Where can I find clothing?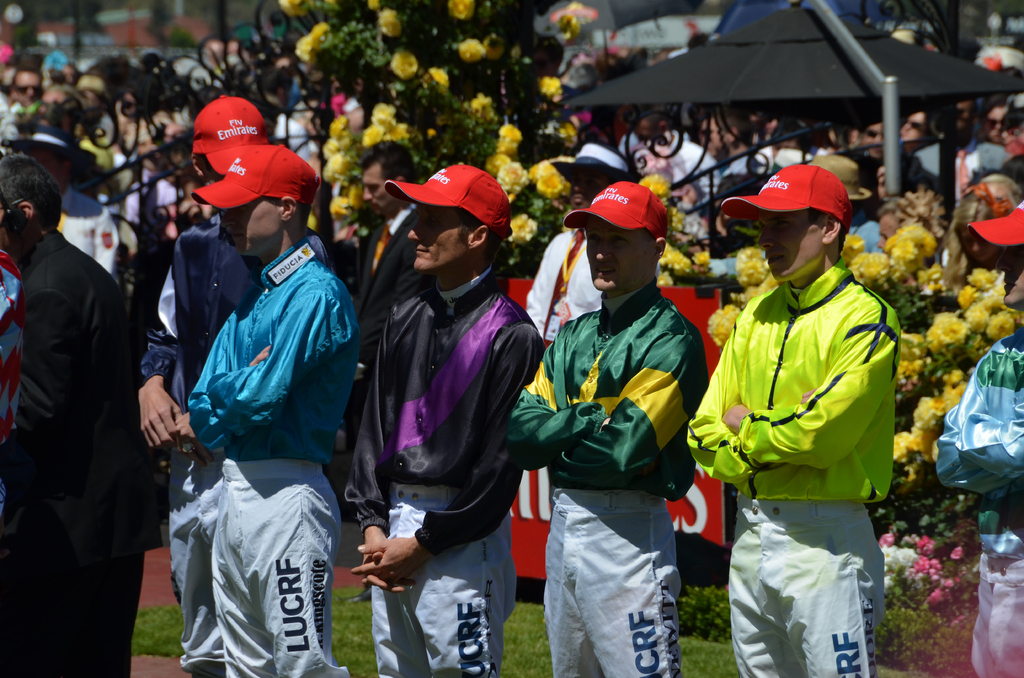
You can find it at rect(141, 214, 333, 677).
